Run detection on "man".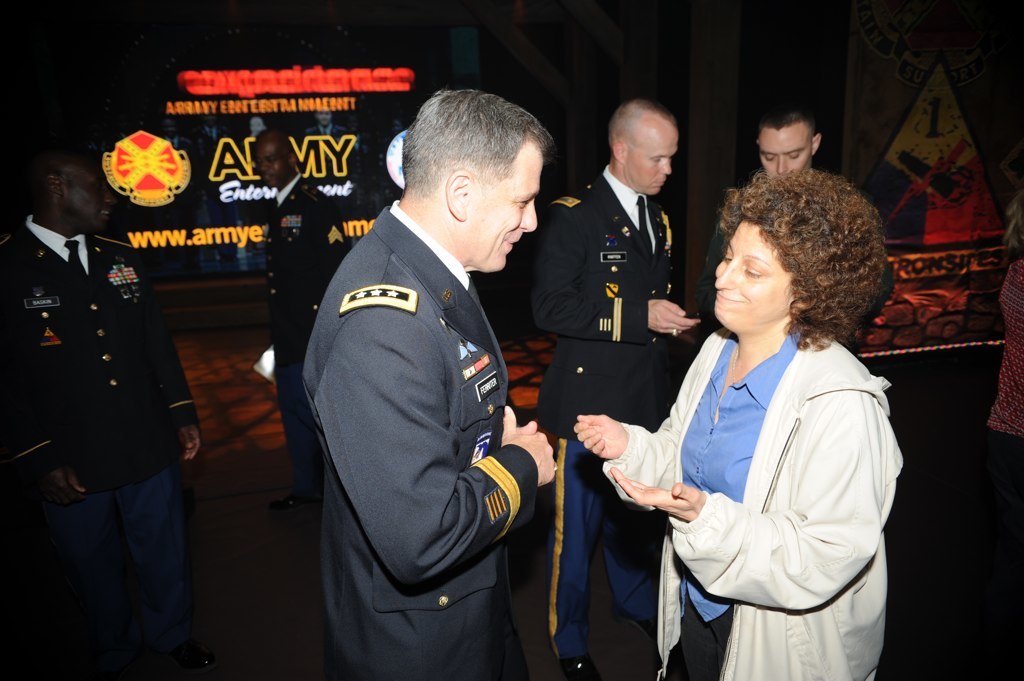
Result: crop(257, 125, 336, 510).
